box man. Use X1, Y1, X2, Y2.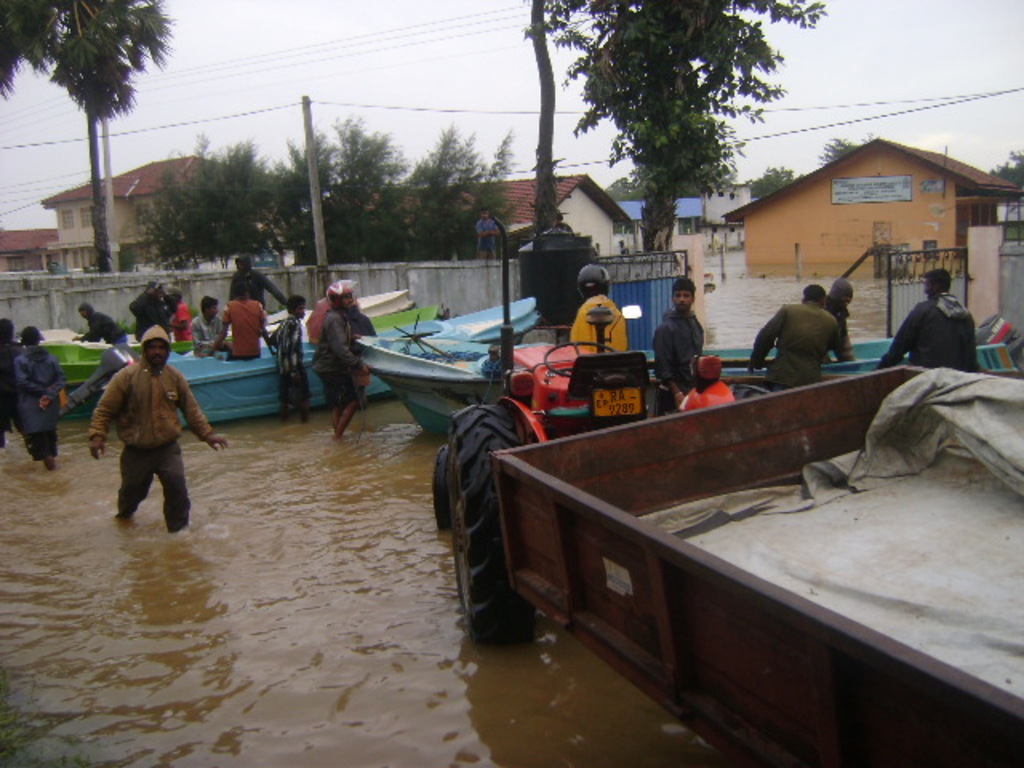
573, 261, 627, 349.
